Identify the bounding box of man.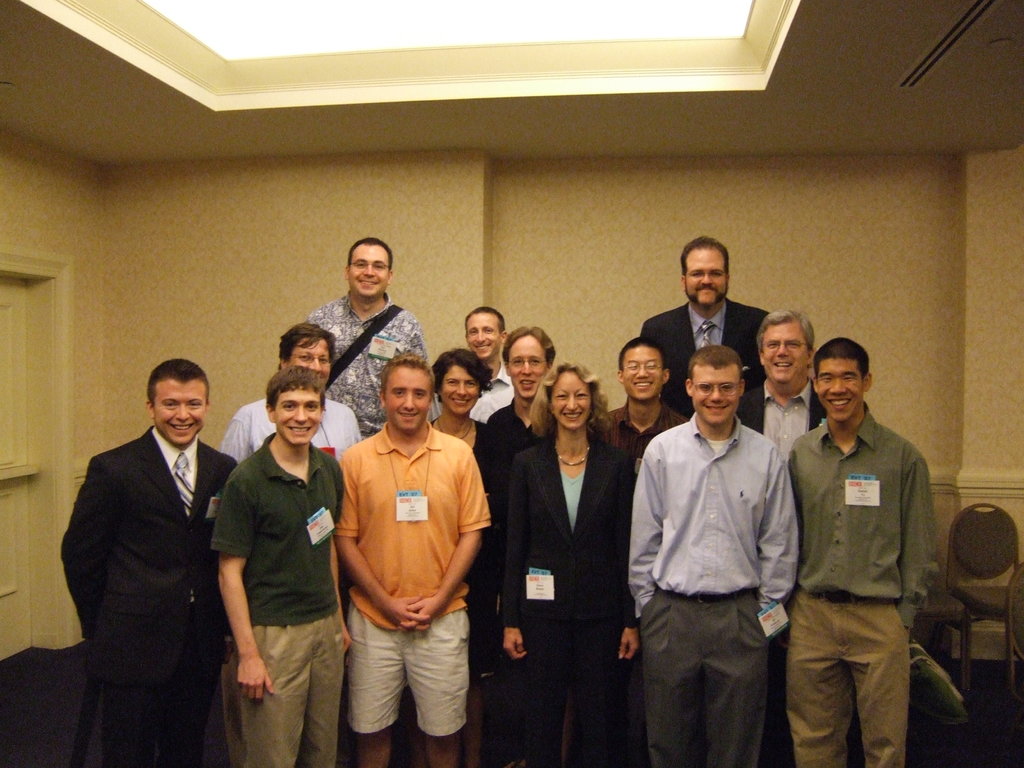
region(427, 308, 516, 426).
